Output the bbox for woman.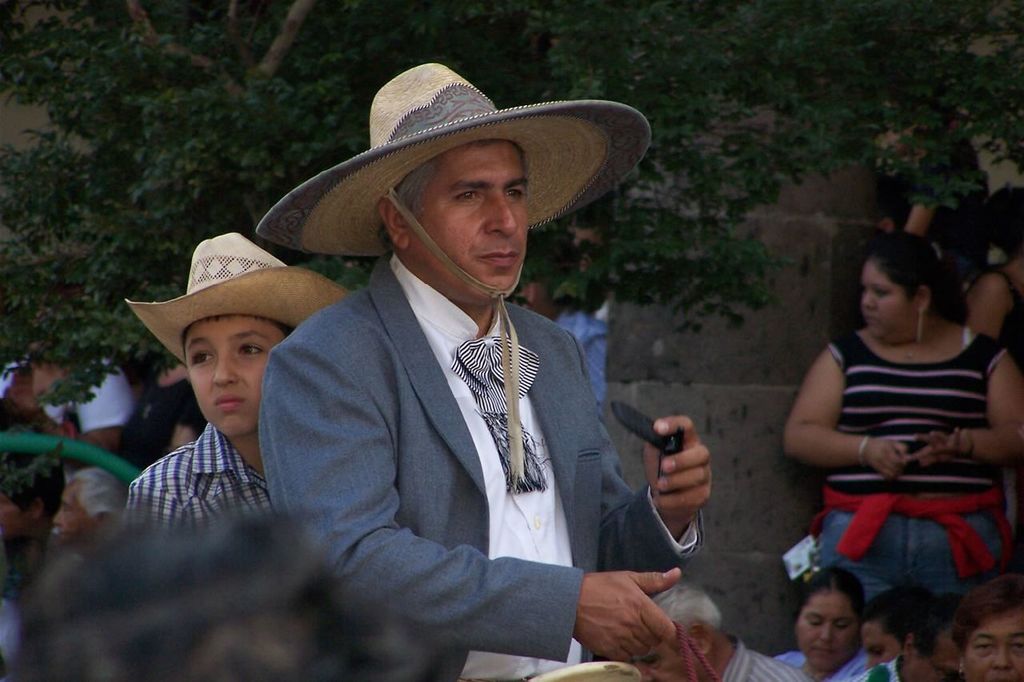
947/573/1023/681.
